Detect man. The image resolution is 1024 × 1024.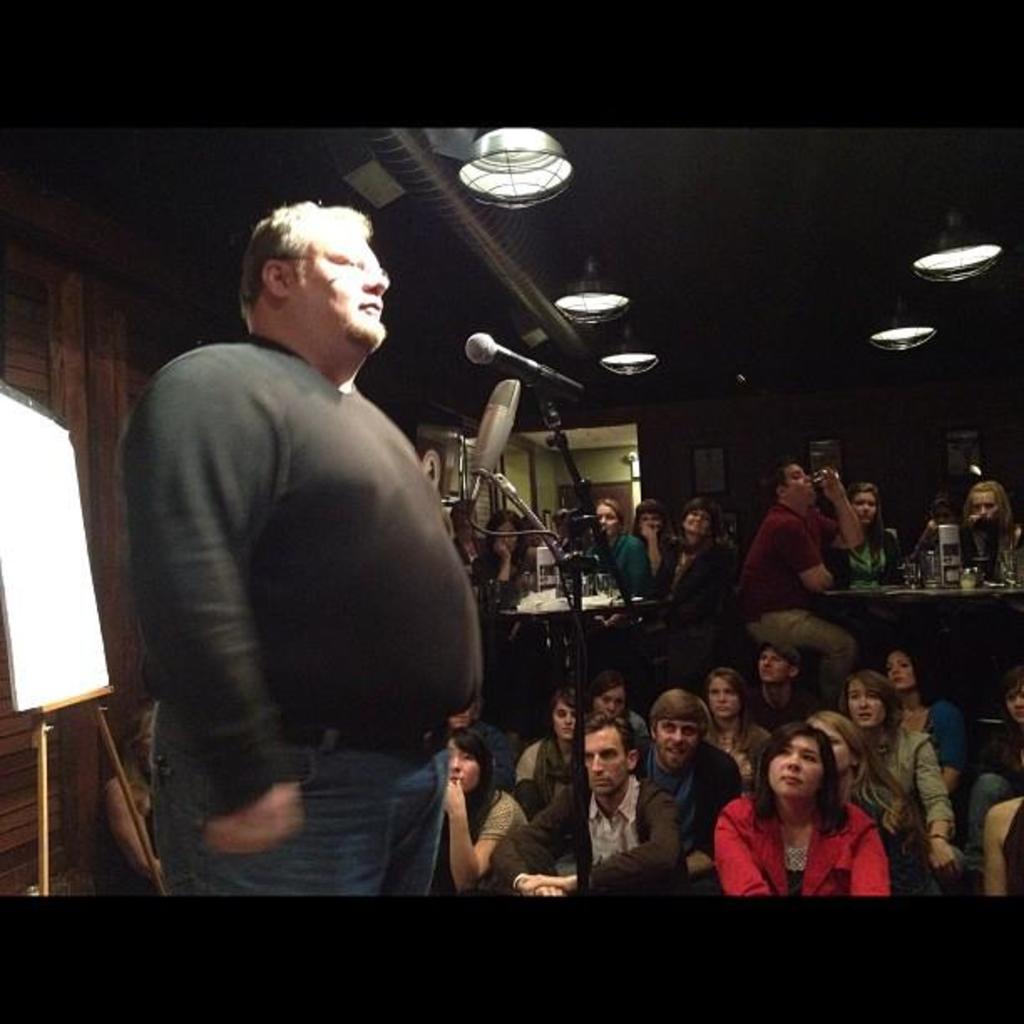
pyautogui.locateOnScreen(731, 458, 873, 706).
